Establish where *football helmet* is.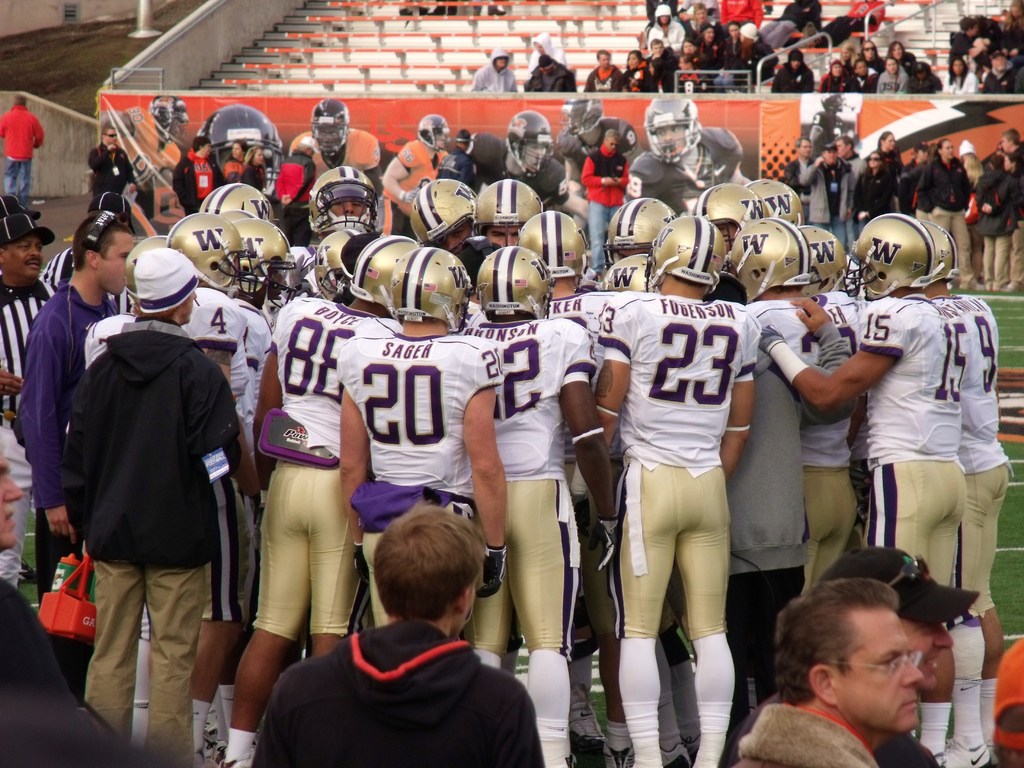
Established at region(350, 234, 431, 315).
